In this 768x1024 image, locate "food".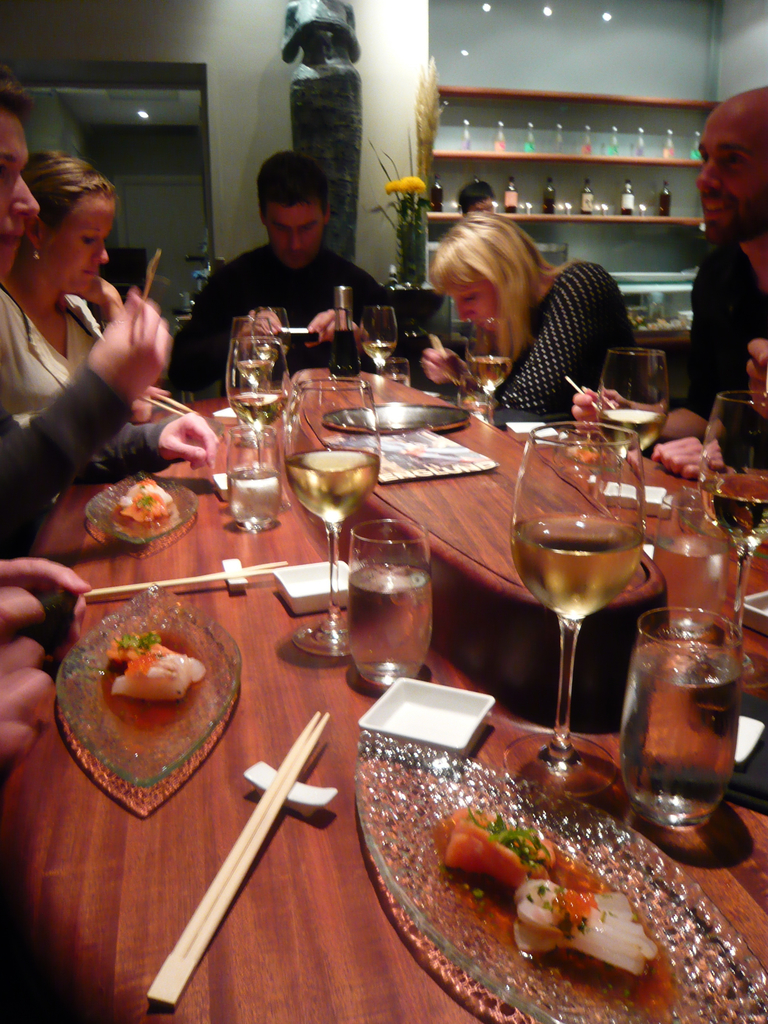
Bounding box: {"left": 373, "top": 740, "right": 728, "bottom": 1016}.
